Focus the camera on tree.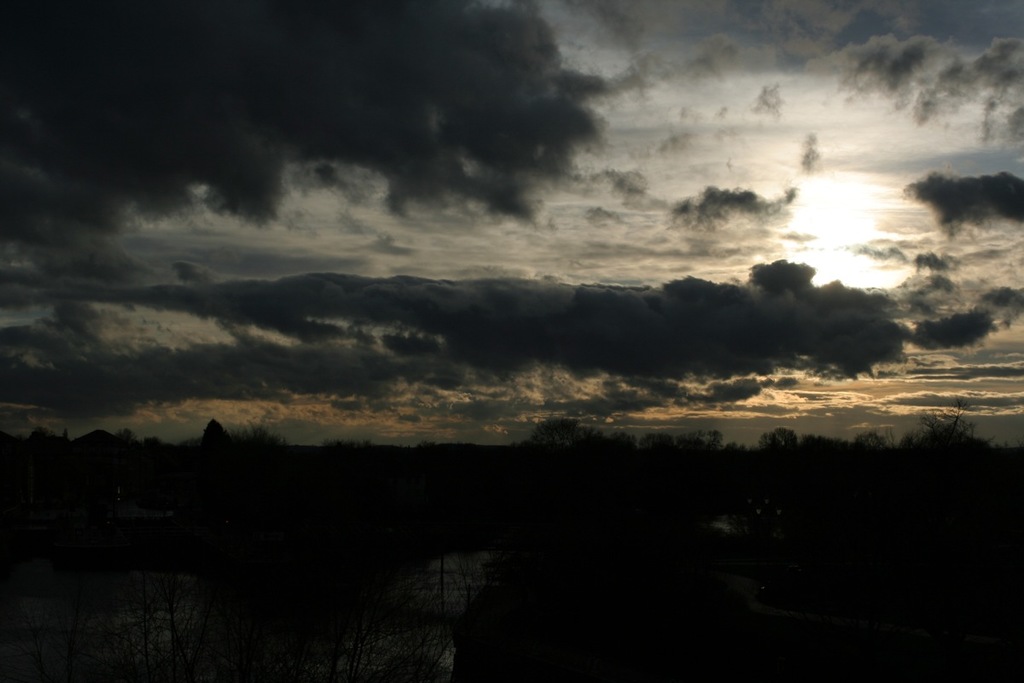
Focus region: [907, 393, 995, 453].
